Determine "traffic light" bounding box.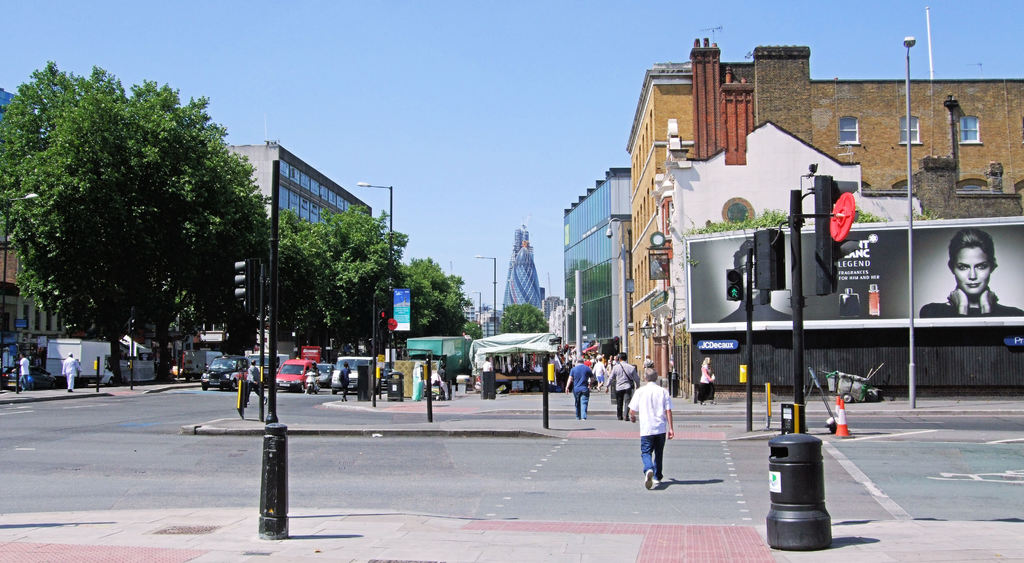
Determined: 235,257,252,313.
